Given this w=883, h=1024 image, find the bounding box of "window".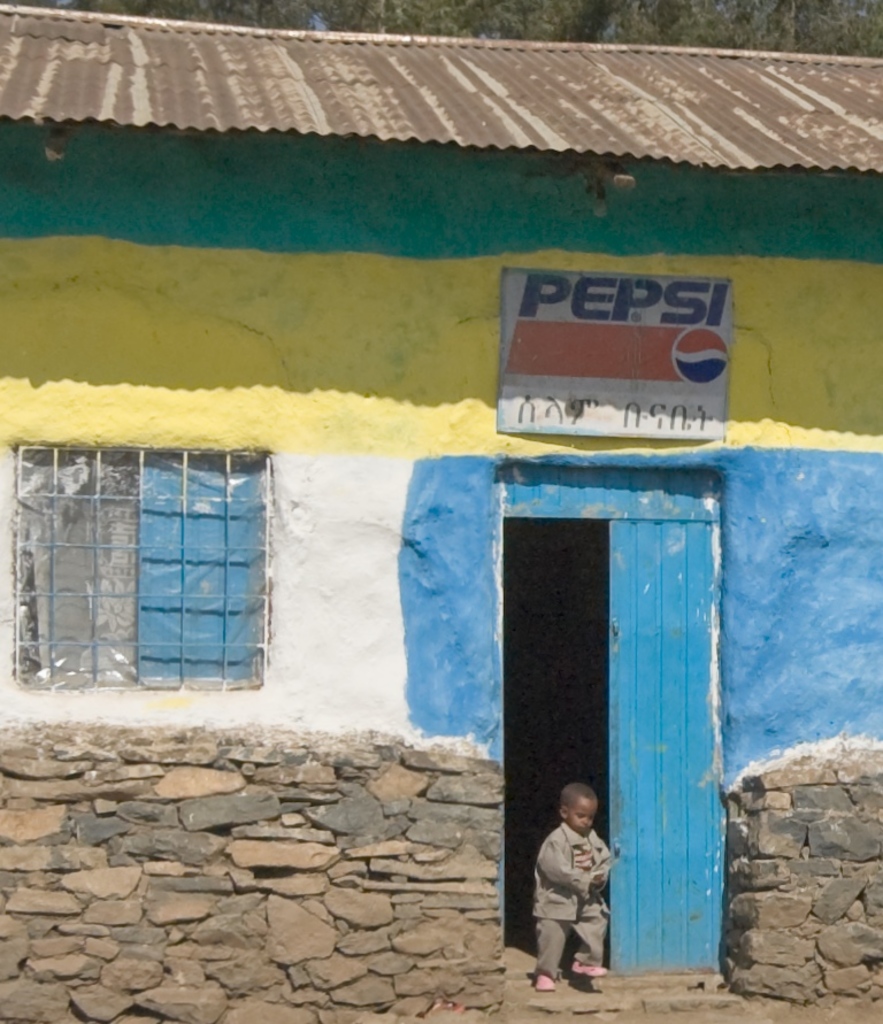
8/444/270/693.
